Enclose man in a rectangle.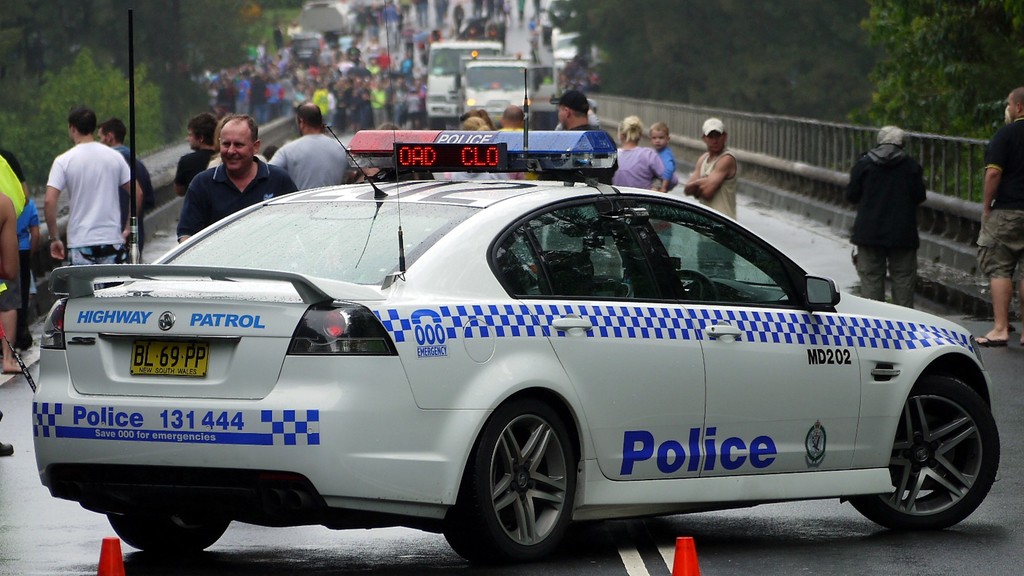
[left=1, top=143, right=27, bottom=205].
